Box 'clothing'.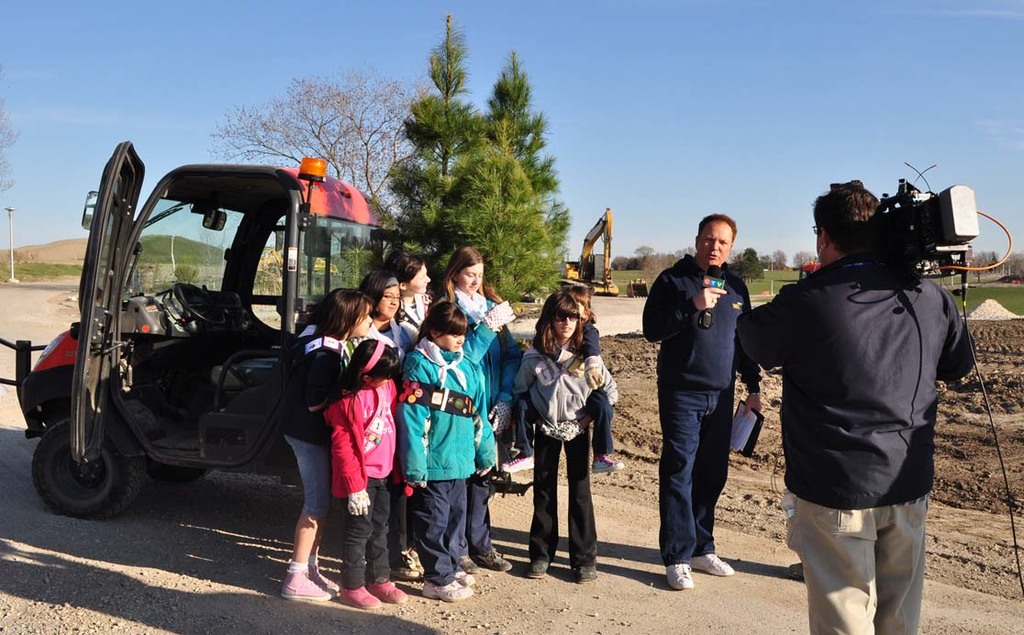
369, 318, 408, 370.
